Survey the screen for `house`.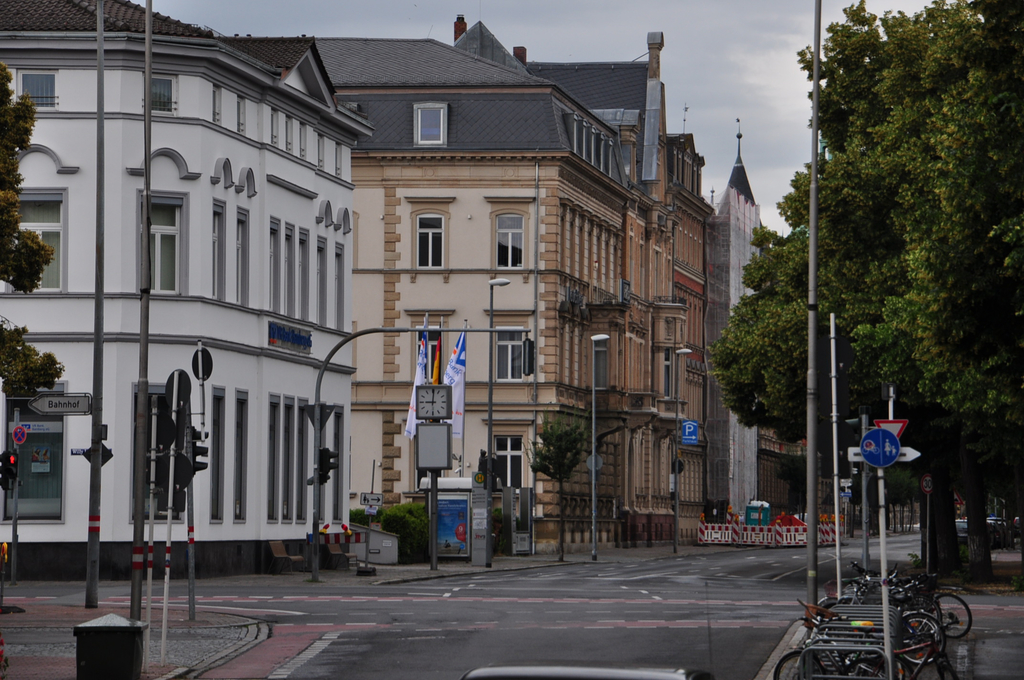
Survey found: bbox(0, 0, 351, 581).
